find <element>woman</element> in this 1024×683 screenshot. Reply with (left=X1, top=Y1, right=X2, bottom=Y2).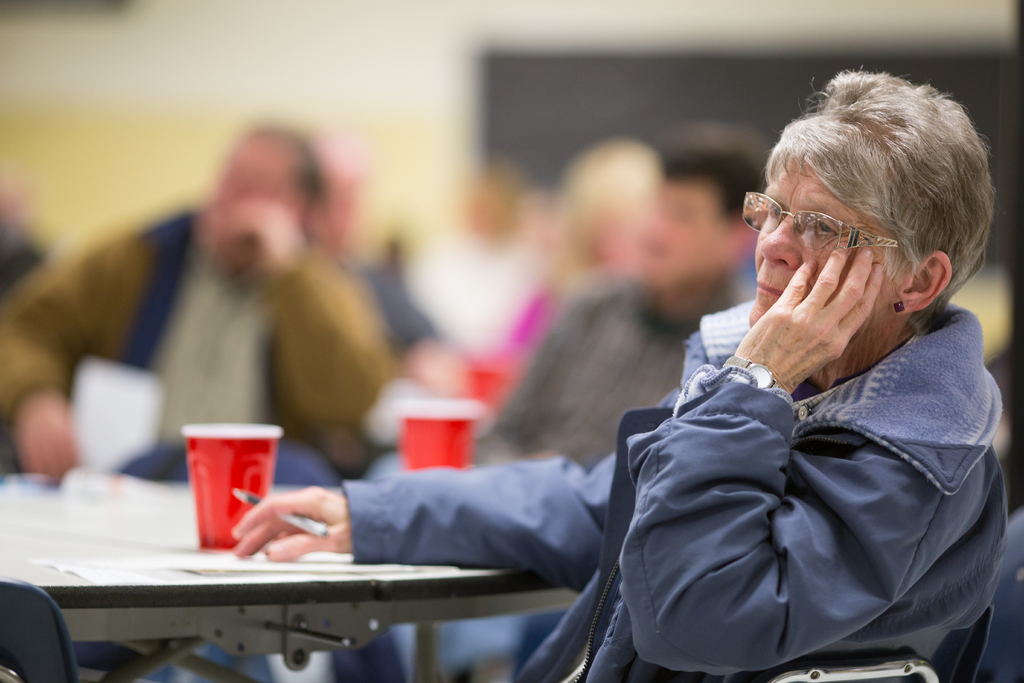
(left=365, top=94, right=979, bottom=659).
